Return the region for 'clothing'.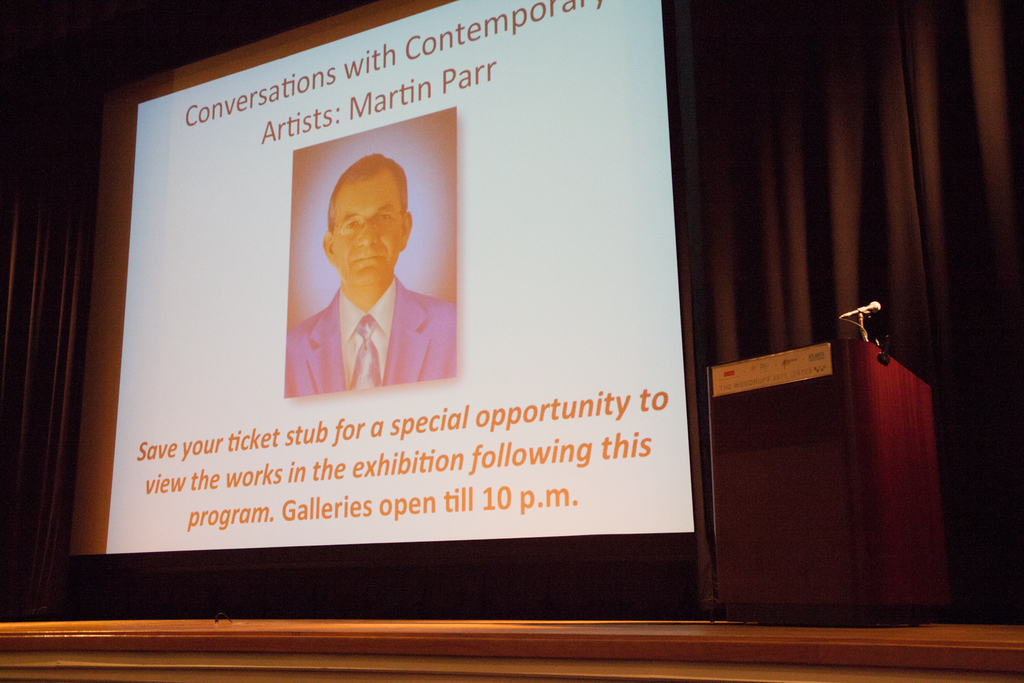
285:273:456:386.
